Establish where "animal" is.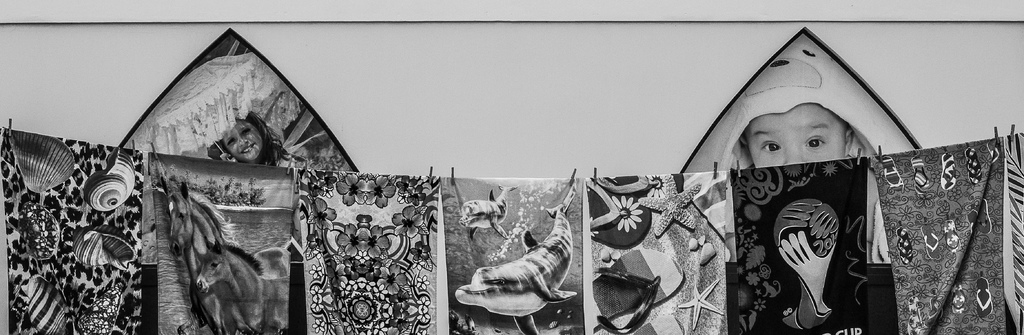
Established at 4, 130, 77, 193.
